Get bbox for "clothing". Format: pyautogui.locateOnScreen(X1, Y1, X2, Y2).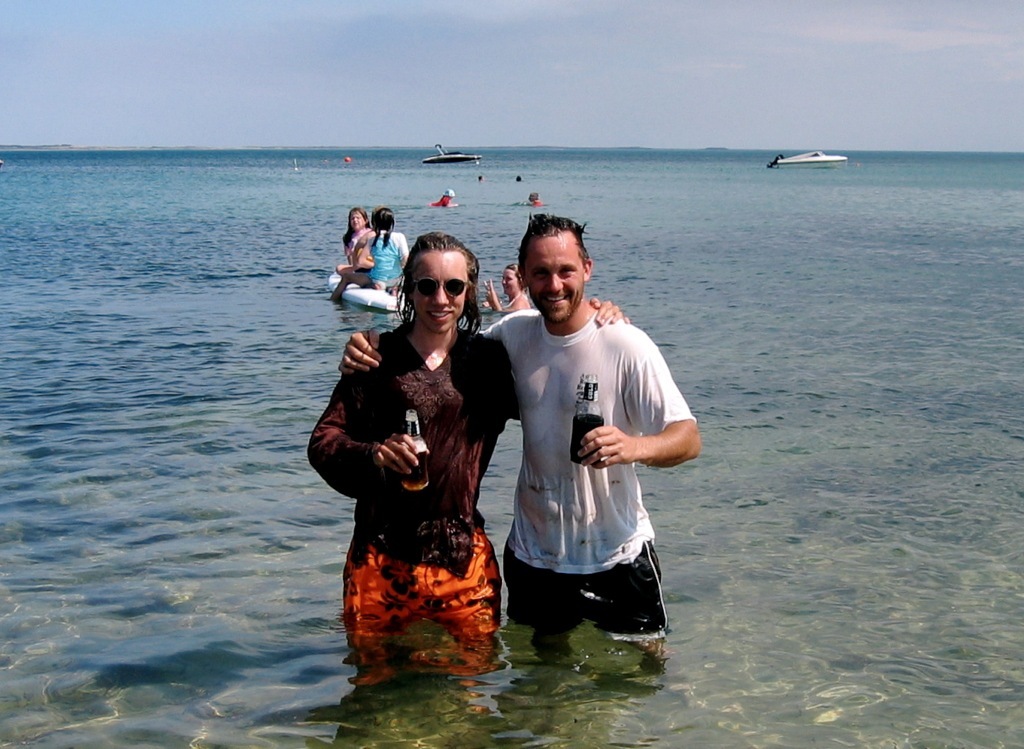
pyautogui.locateOnScreen(529, 194, 533, 200).
